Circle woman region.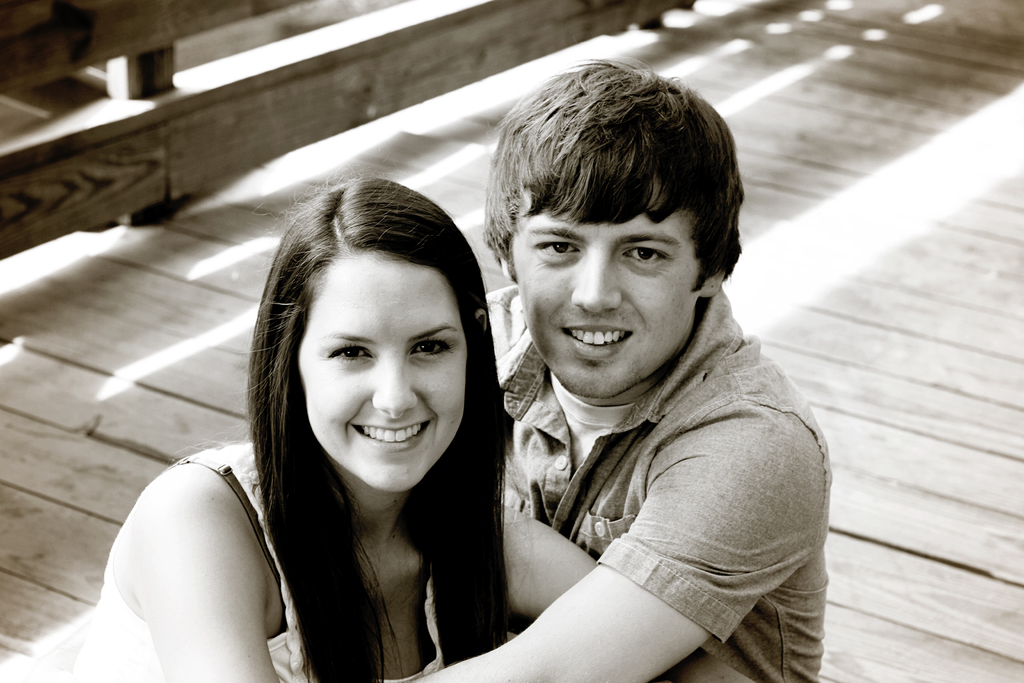
Region: l=161, t=136, r=759, b=682.
